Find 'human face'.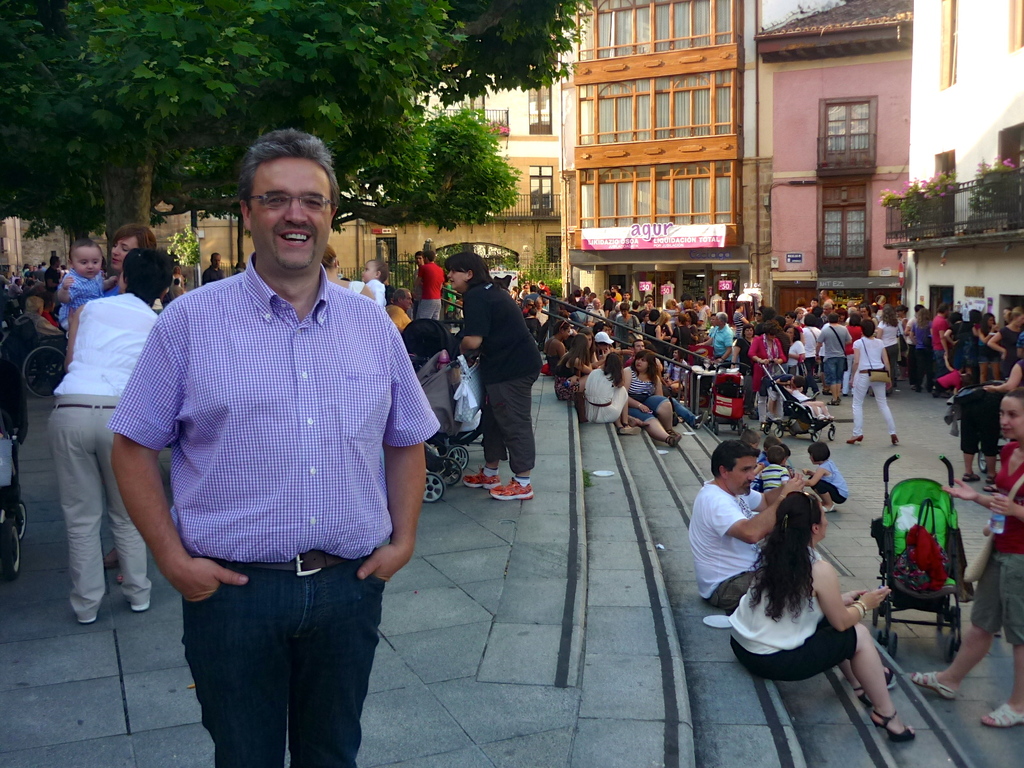
674 317 678 322.
